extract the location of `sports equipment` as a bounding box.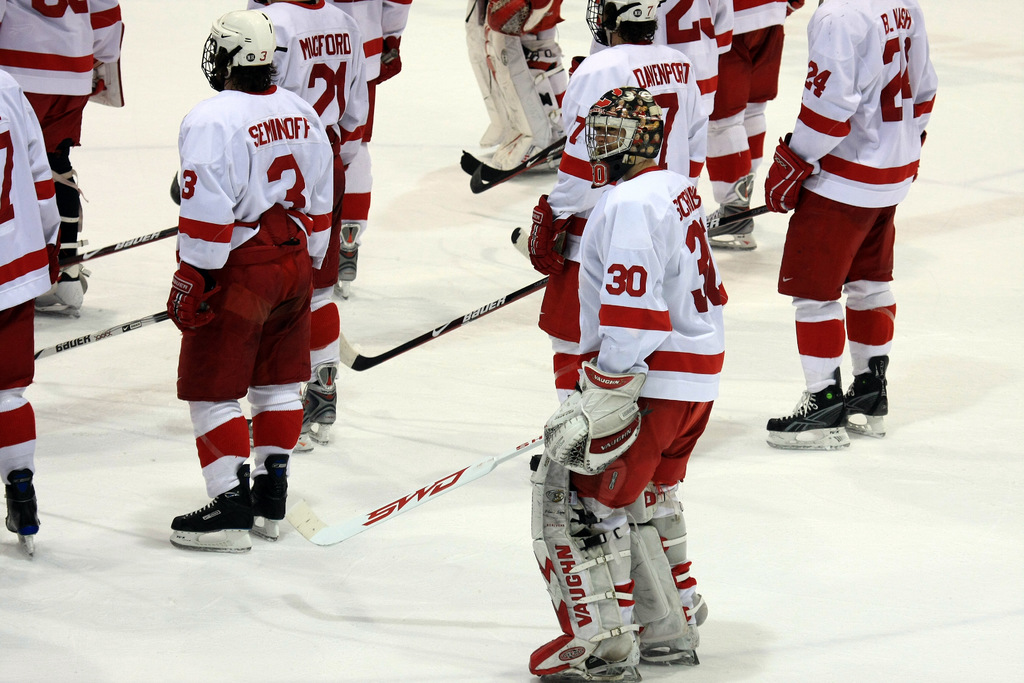
left=540, top=357, right=648, bottom=475.
